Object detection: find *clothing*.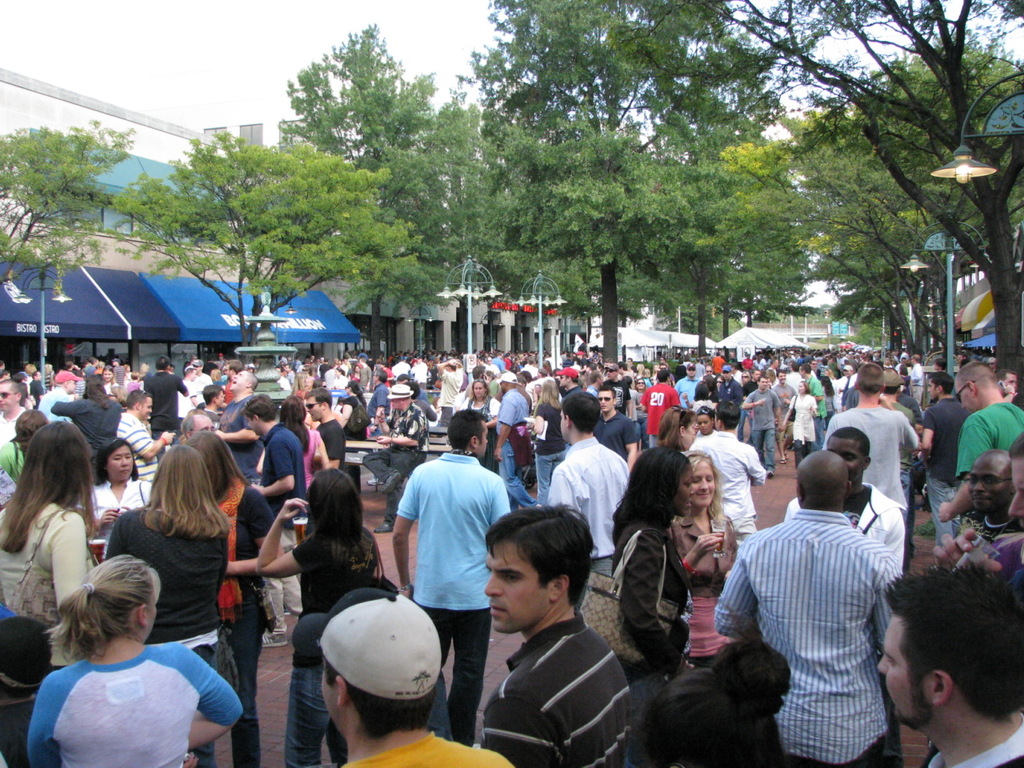
x1=690, y1=438, x2=778, y2=538.
